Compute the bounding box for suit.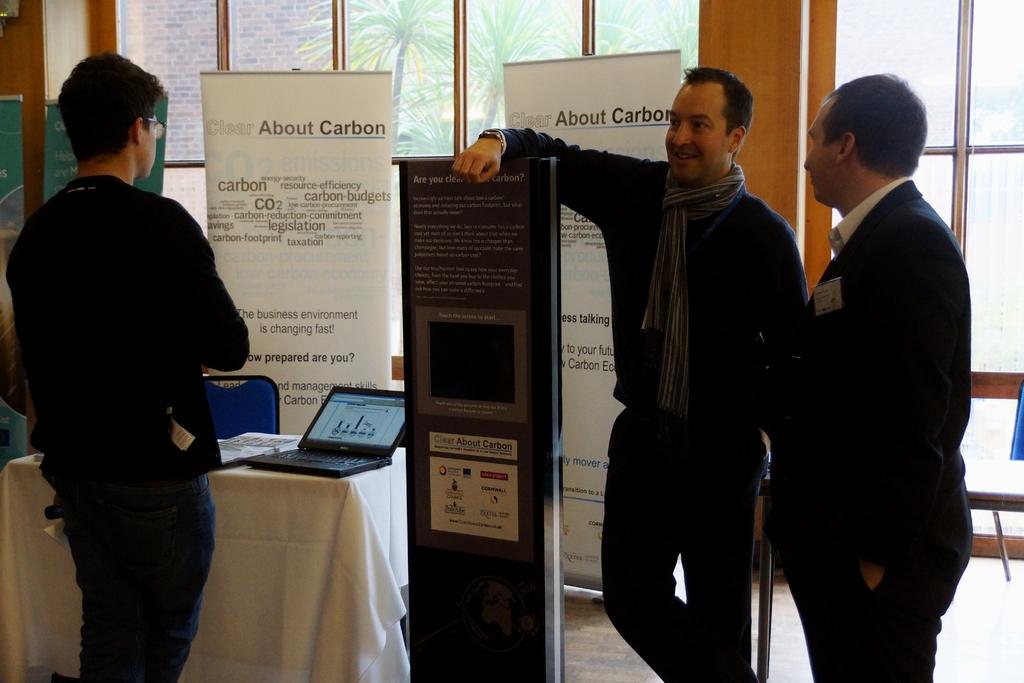
765:177:979:682.
